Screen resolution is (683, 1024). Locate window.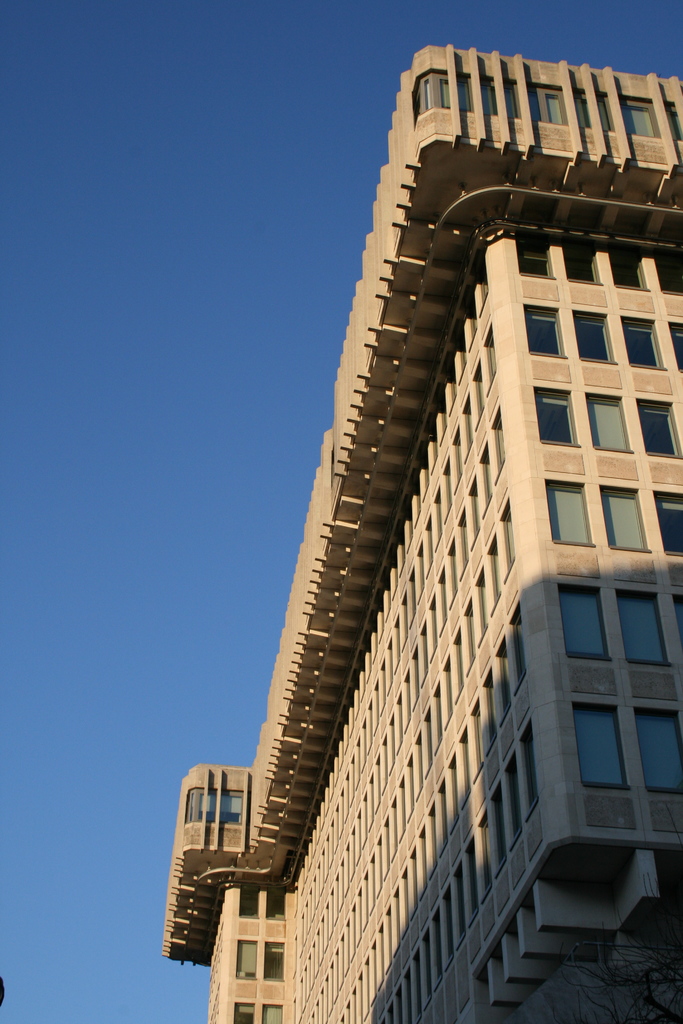
select_region(235, 939, 255, 982).
